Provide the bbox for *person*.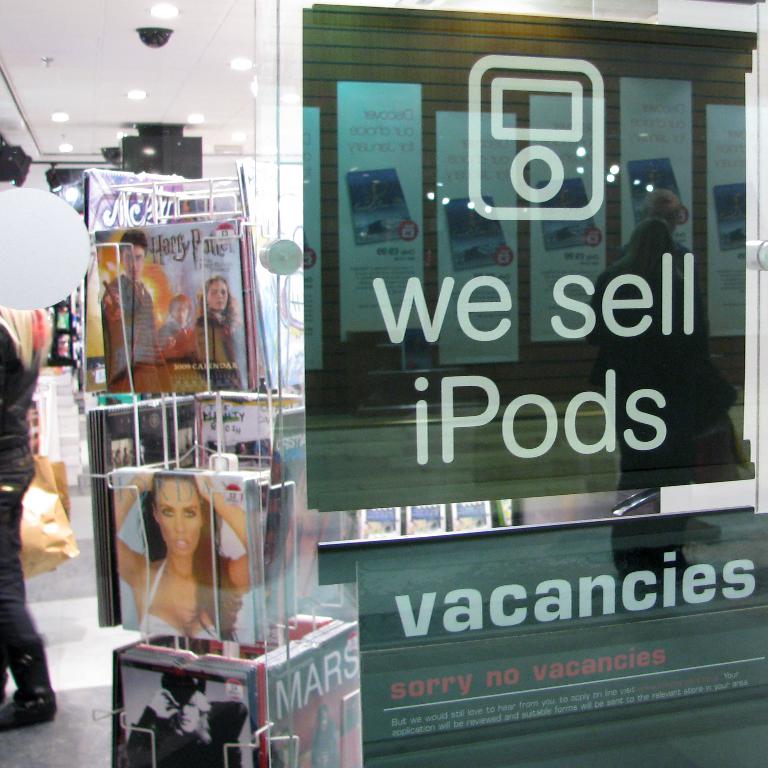
l=159, t=294, r=197, b=357.
